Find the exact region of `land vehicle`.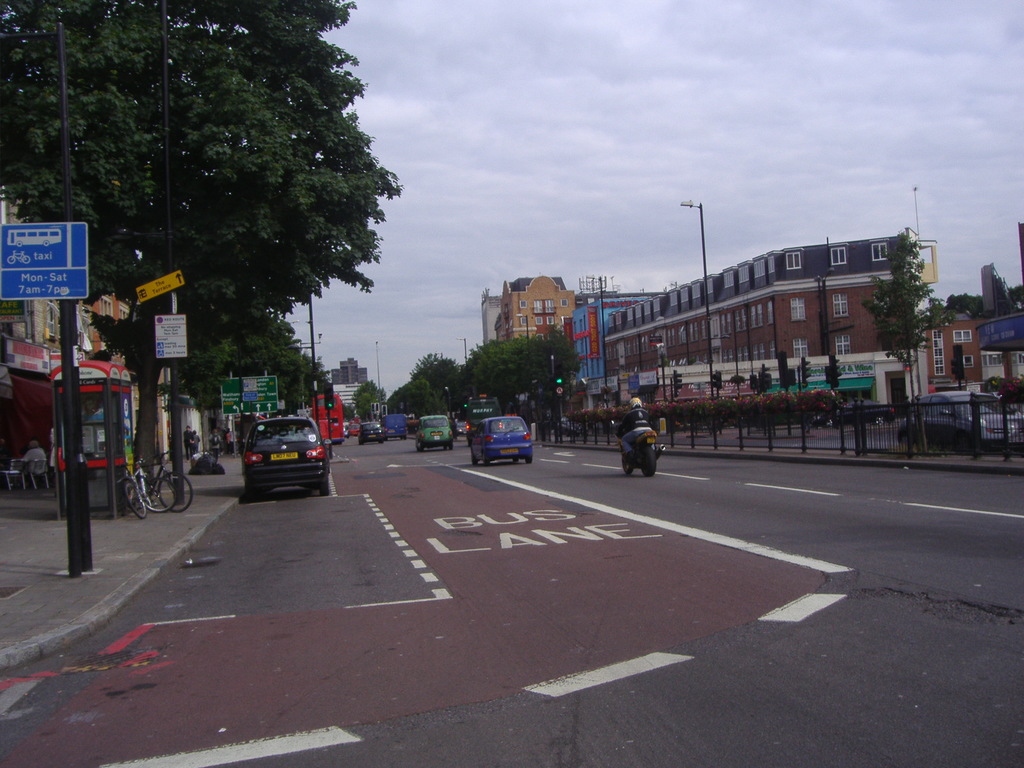
Exact region: (457, 422, 469, 431).
